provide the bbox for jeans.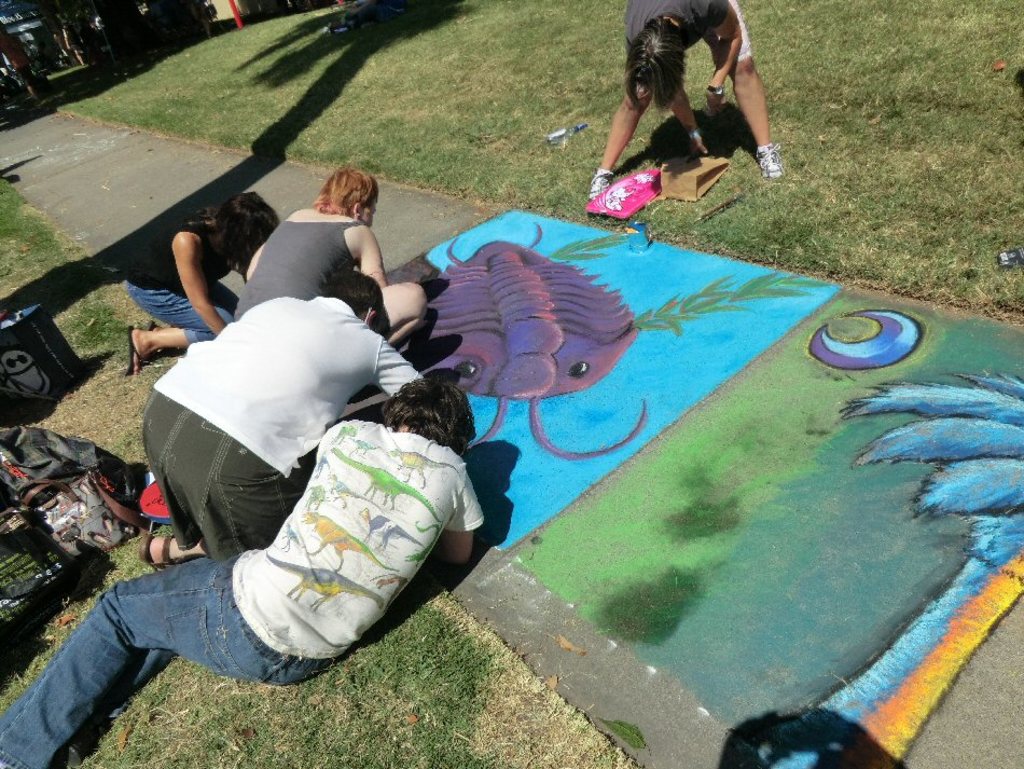
[0,555,323,765].
